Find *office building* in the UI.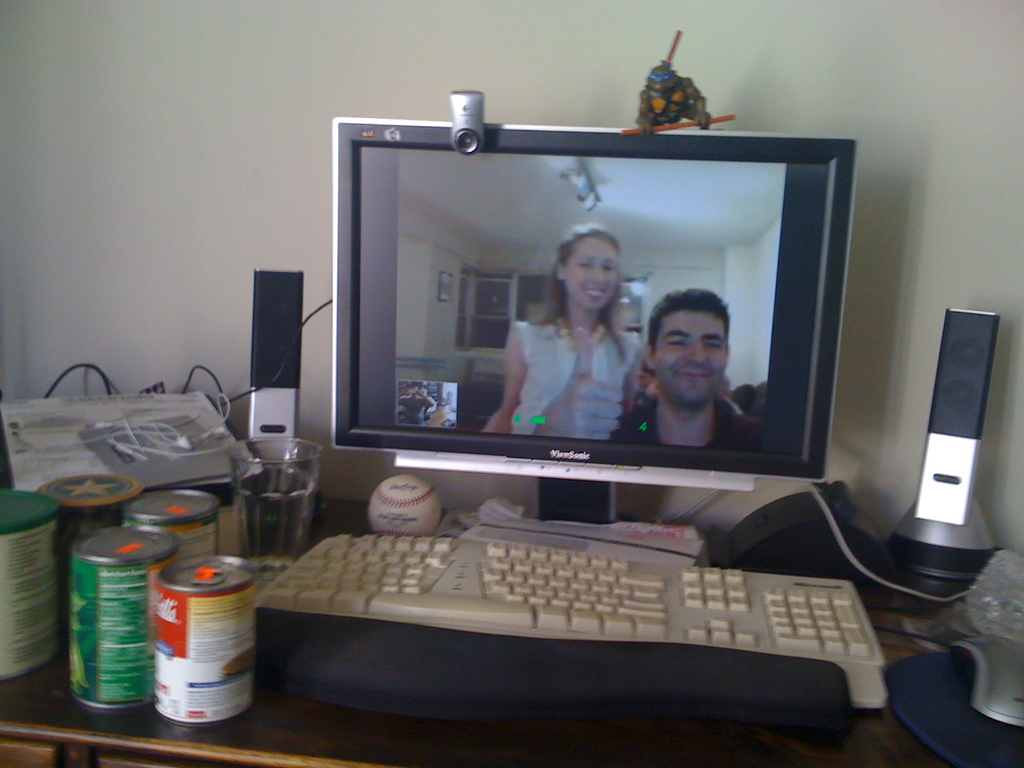
UI element at [x1=0, y1=102, x2=1023, y2=767].
